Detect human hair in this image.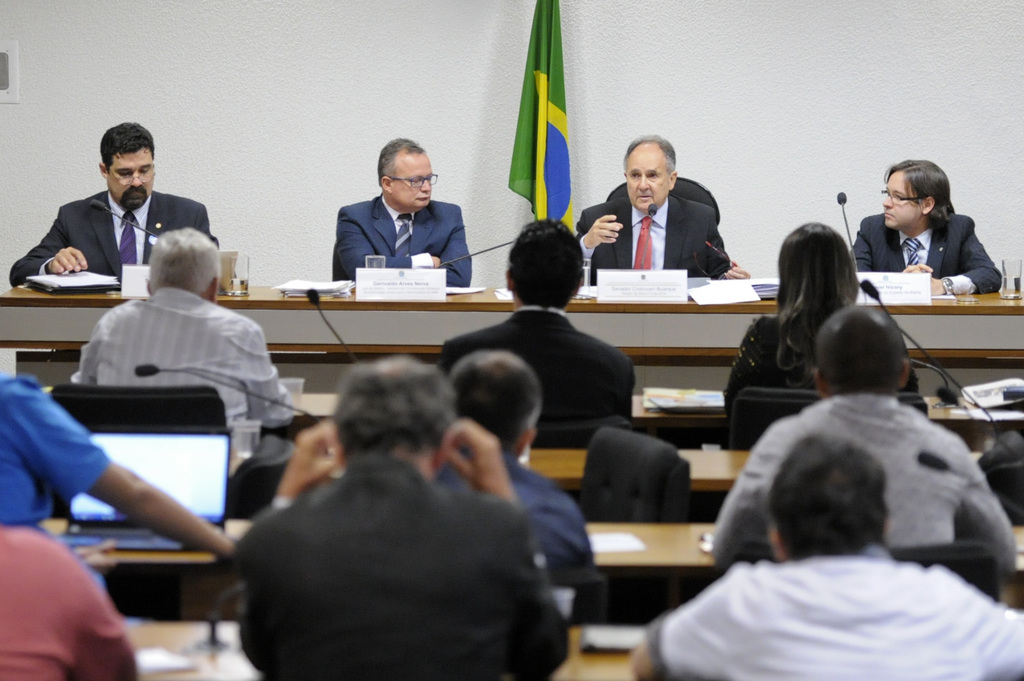
Detection: bbox(816, 306, 904, 392).
